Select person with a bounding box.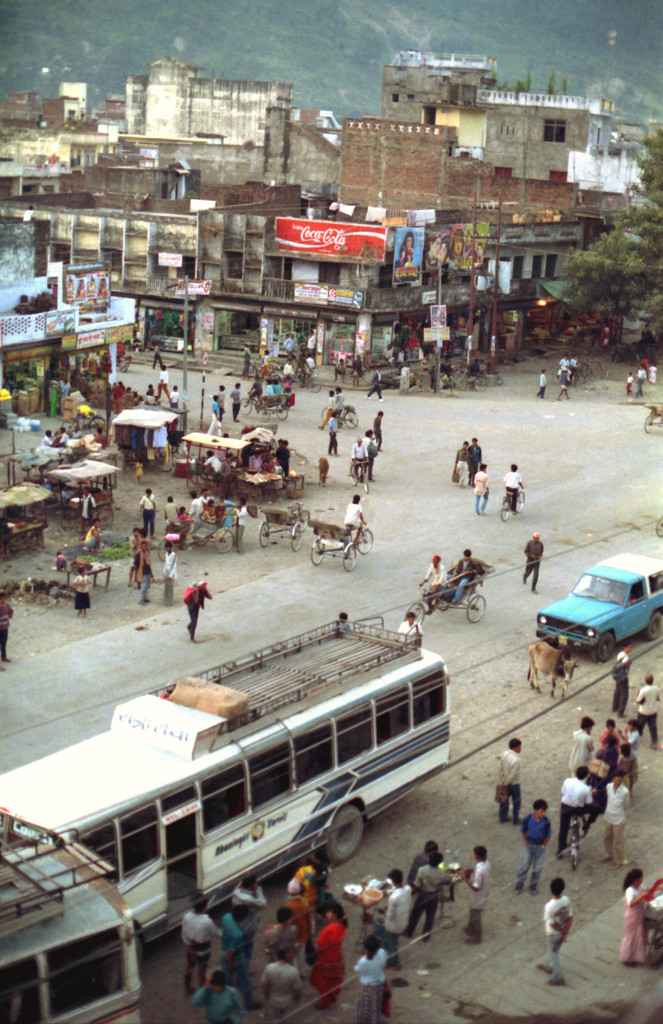
(left=0, top=590, right=13, bottom=667).
